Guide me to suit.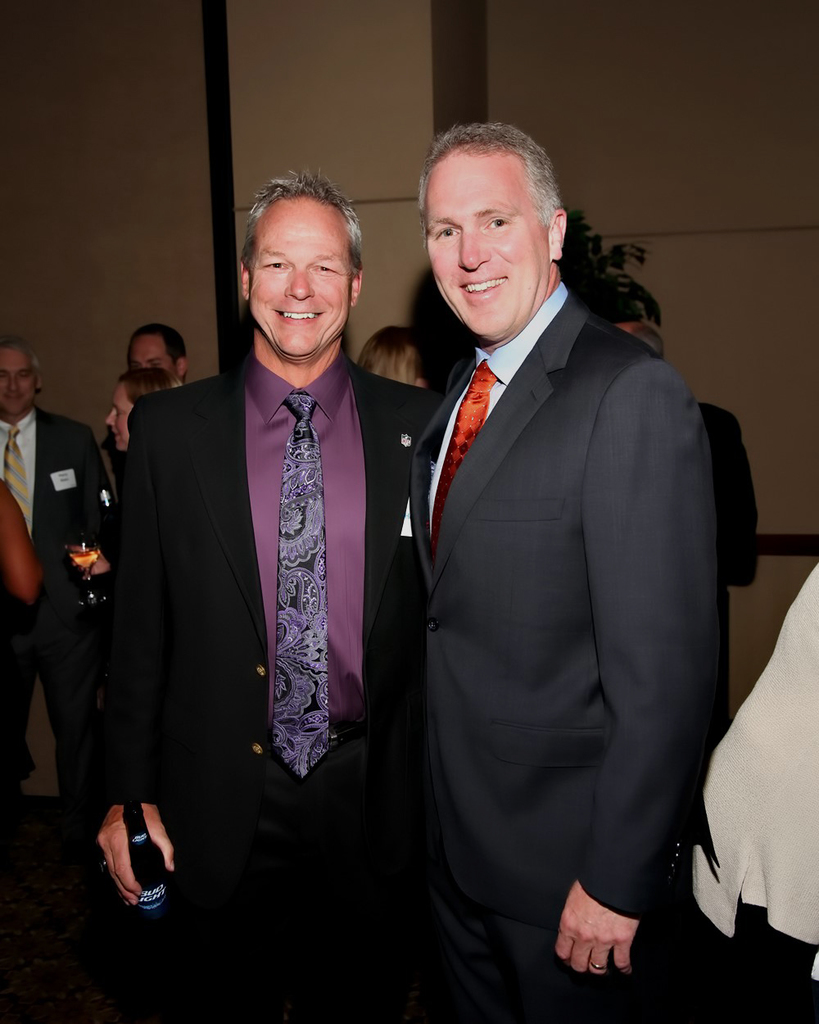
Guidance: <box>115,163,404,1008</box>.
